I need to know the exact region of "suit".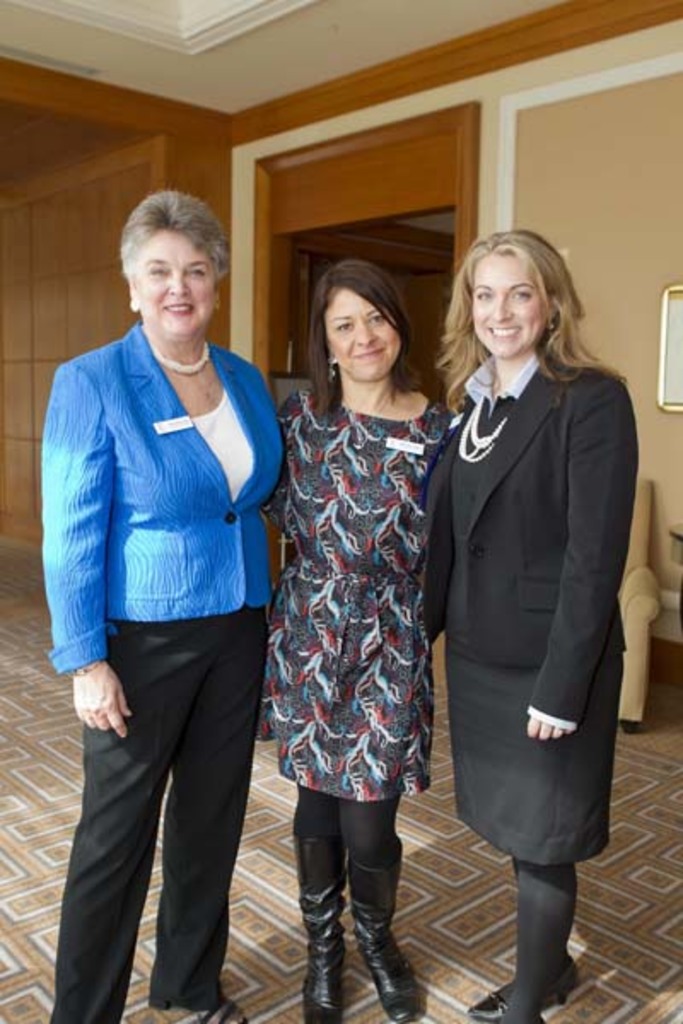
Region: {"left": 432, "top": 232, "right": 644, "bottom": 998}.
